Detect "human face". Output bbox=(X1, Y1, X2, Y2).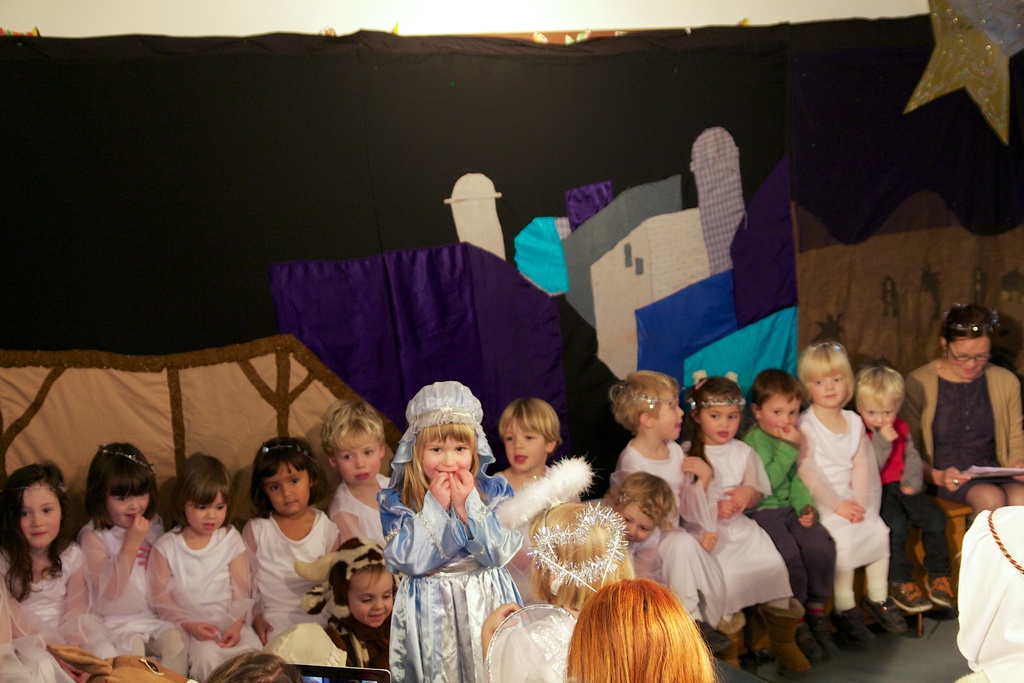
bbox=(621, 500, 659, 545).
